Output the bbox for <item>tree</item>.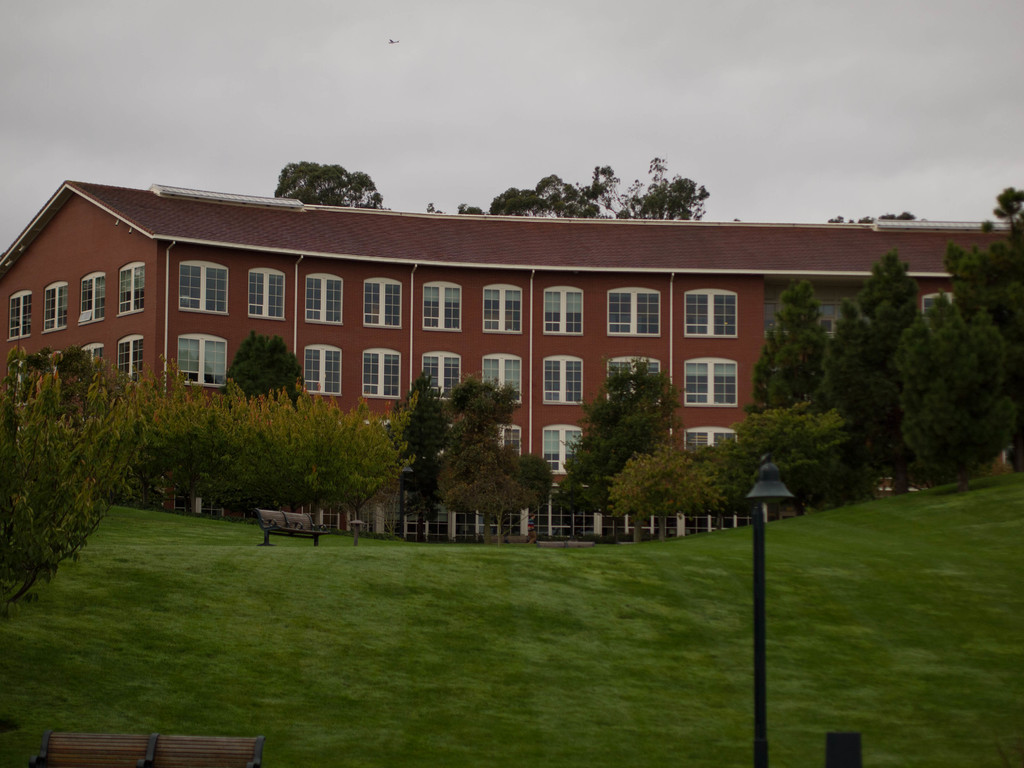
locate(731, 398, 852, 525).
